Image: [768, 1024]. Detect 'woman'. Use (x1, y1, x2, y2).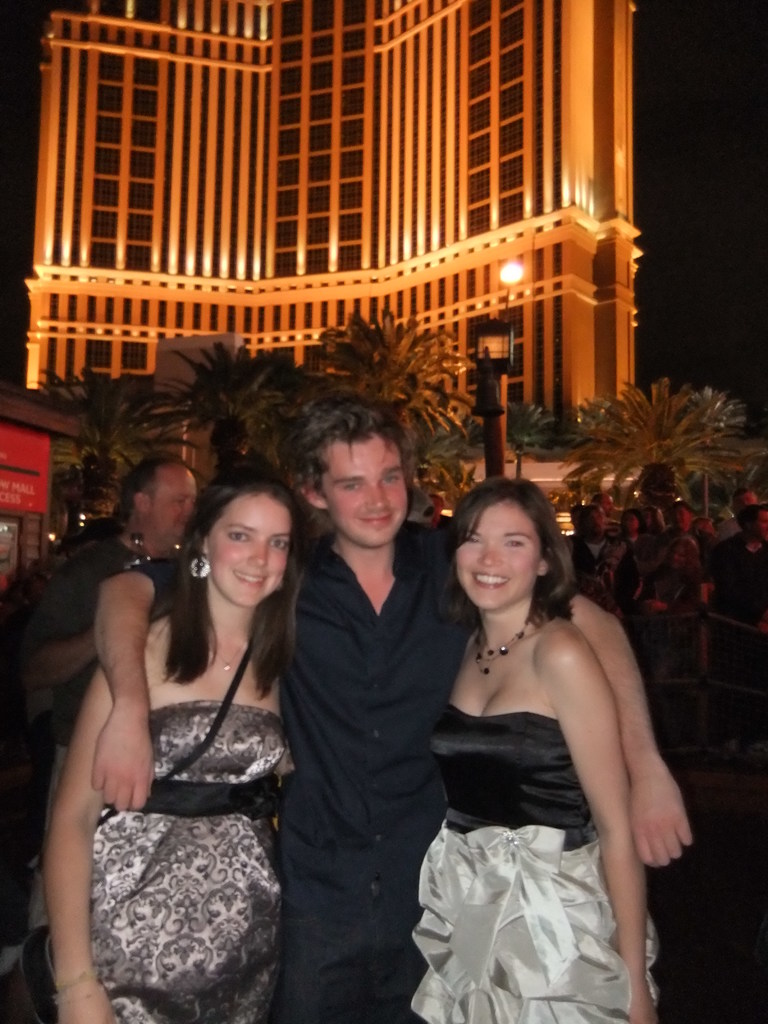
(49, 468, 301, 1023).
